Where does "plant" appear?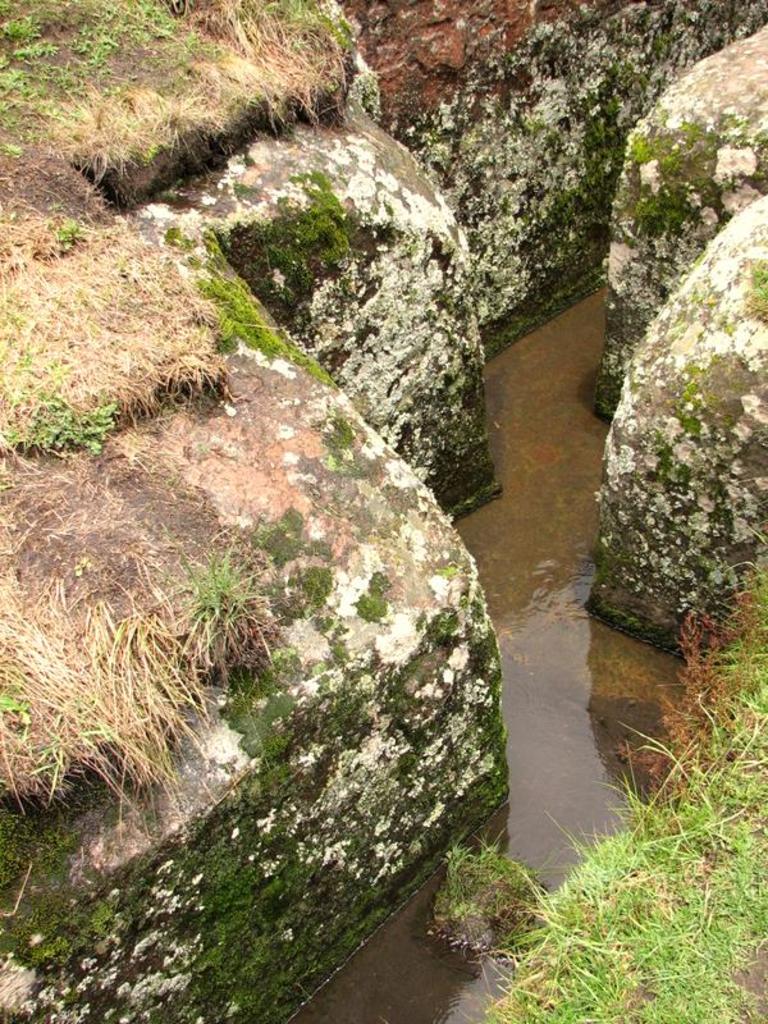
Appears at locate(433, 835, 531, 925).
